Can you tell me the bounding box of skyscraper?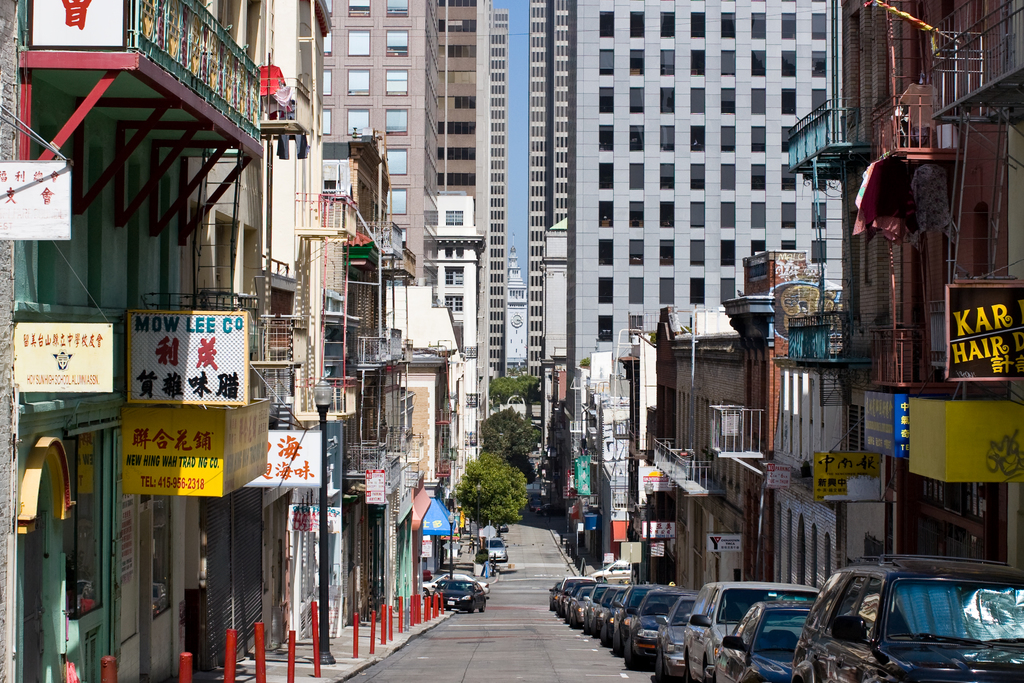
[525, 0, 845, 514].
